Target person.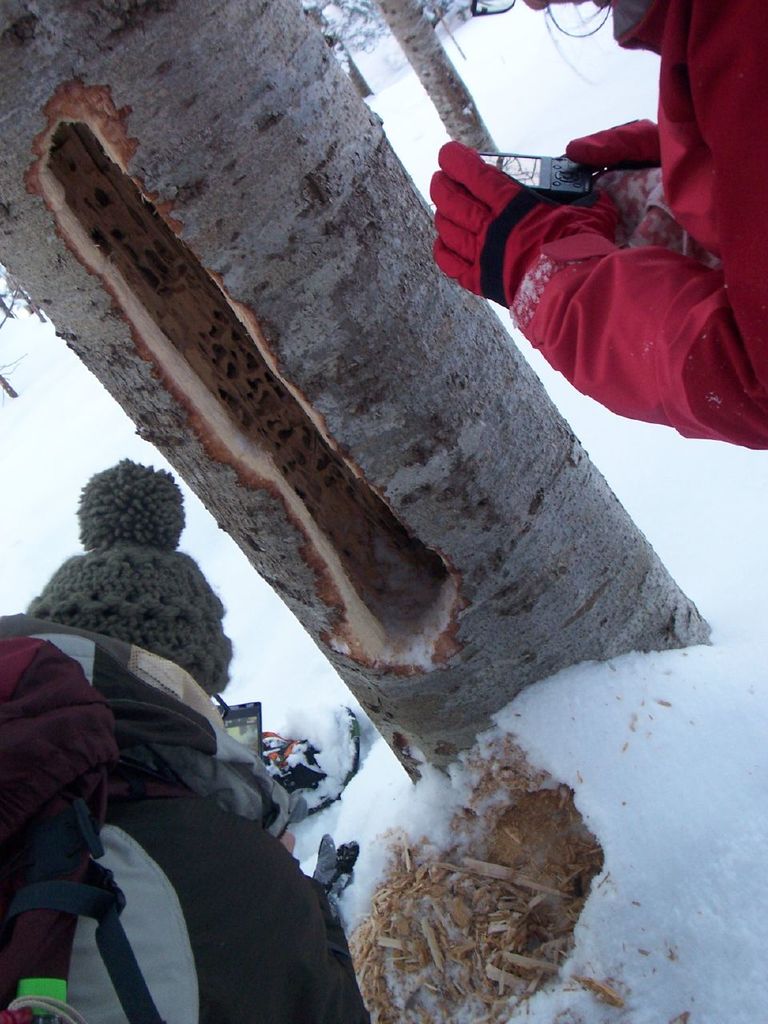
Target region: 434 0 767 454.
